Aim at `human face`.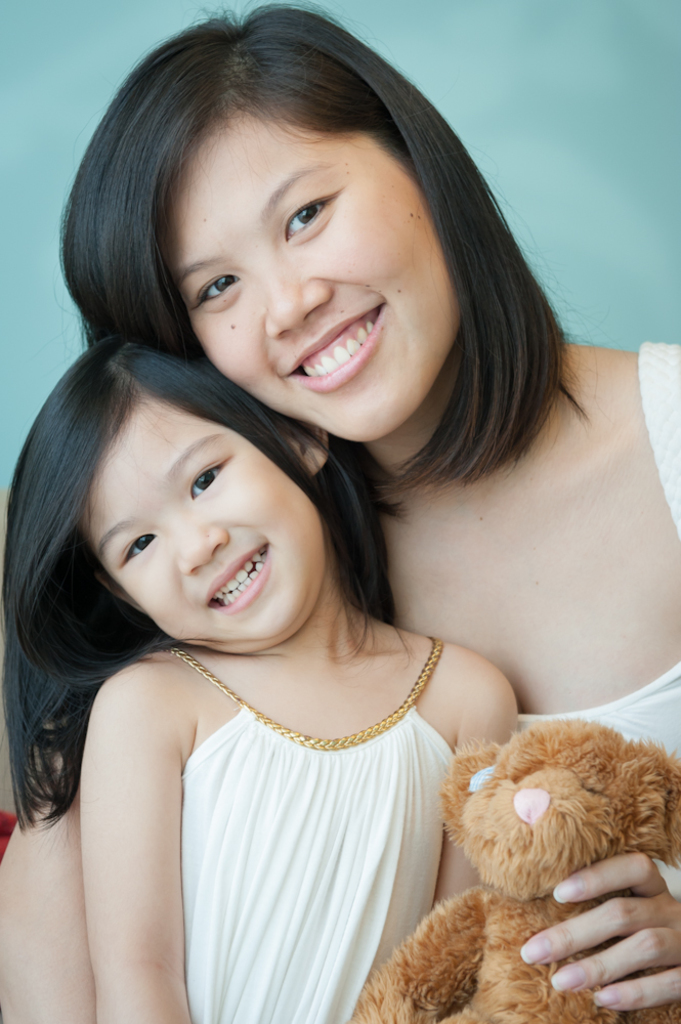
Aimed at [left=155, top=118, right=450, bottom=441].
